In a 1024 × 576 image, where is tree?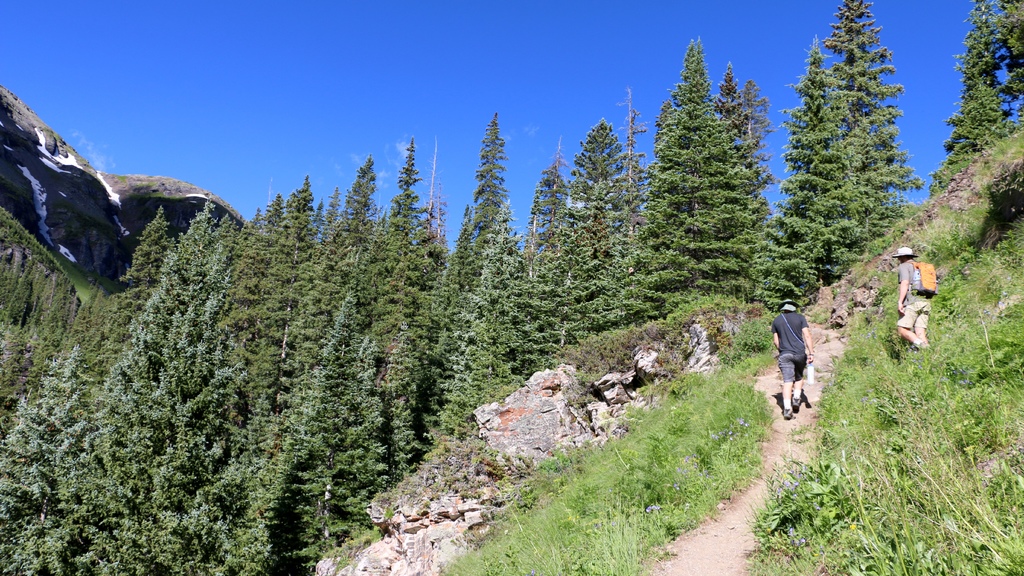
(left=929, top=0, right=1021, bottom=202).
